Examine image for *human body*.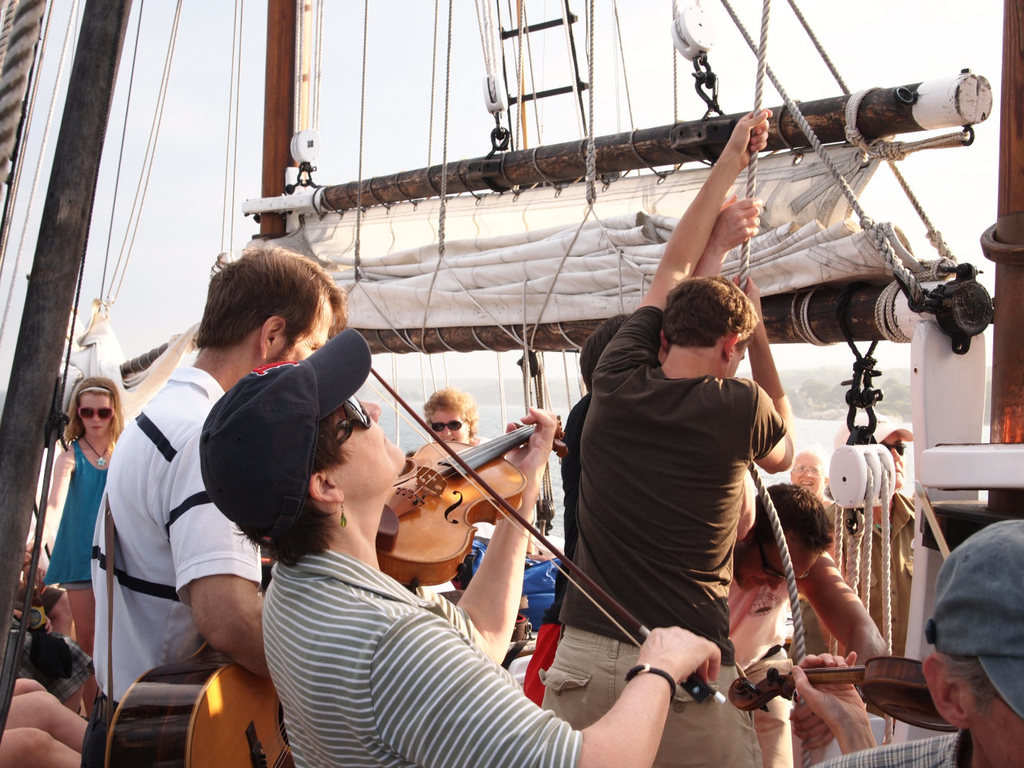
Examination result: 525,197,771,703.
